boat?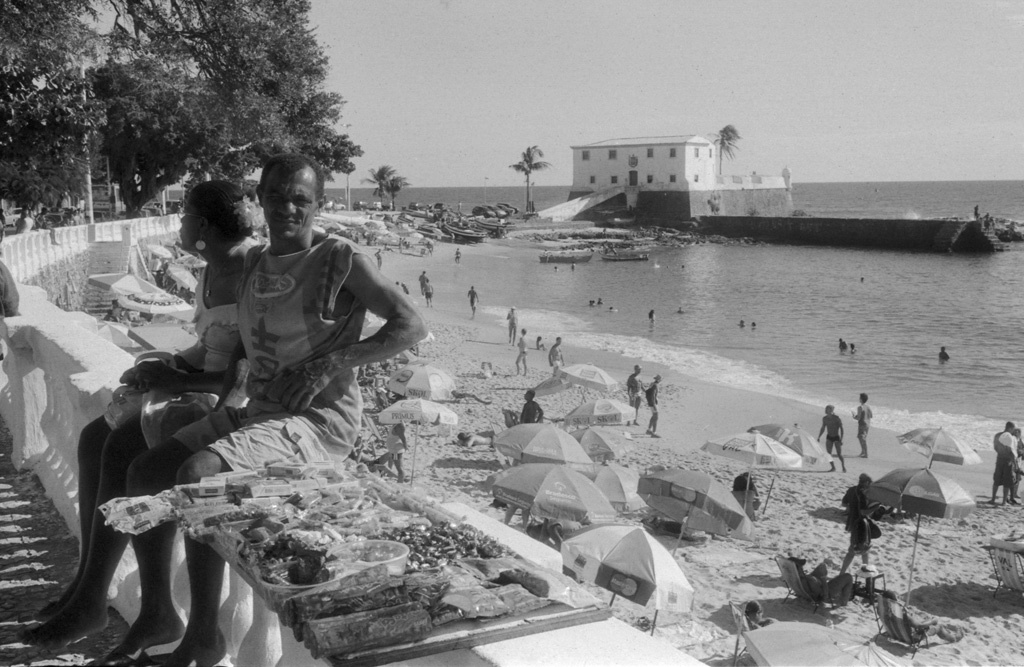
BBox(601, 246, 650, 264)
